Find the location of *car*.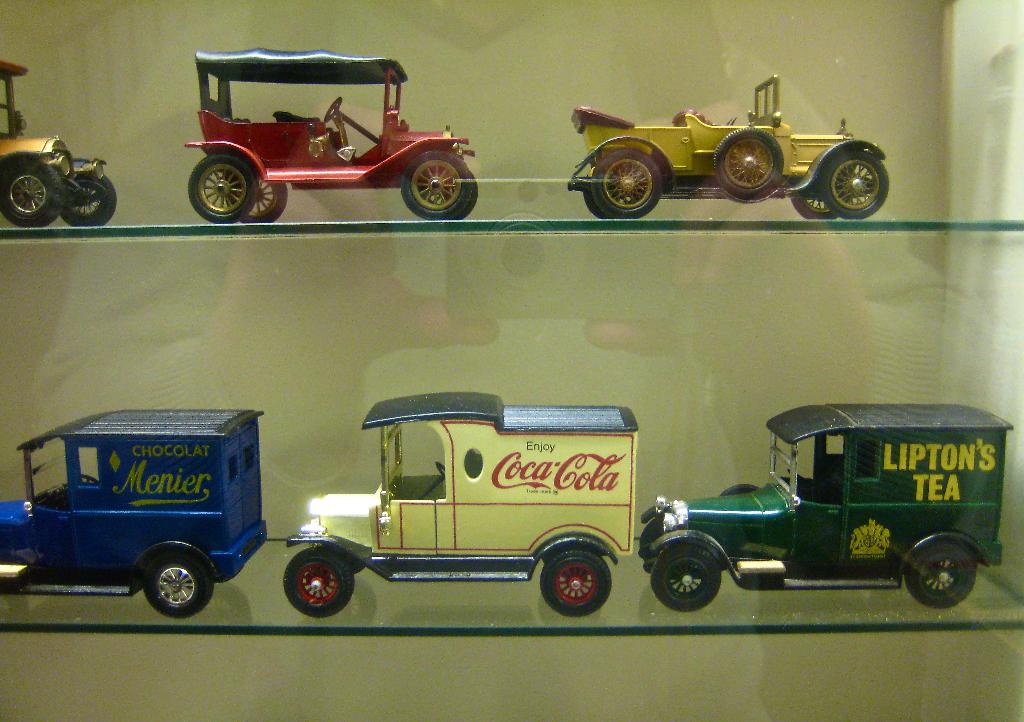
Location: x1=566 y1=75 x2=890 y2=220.
